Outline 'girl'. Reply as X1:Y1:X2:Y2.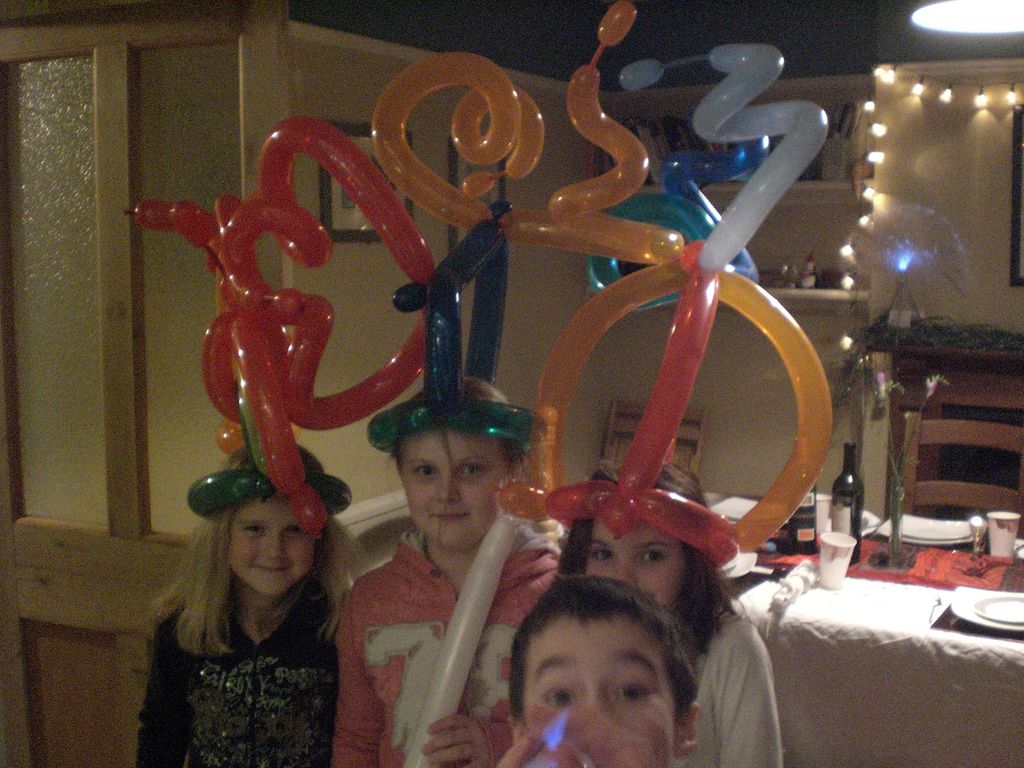
334:379:559:767.
